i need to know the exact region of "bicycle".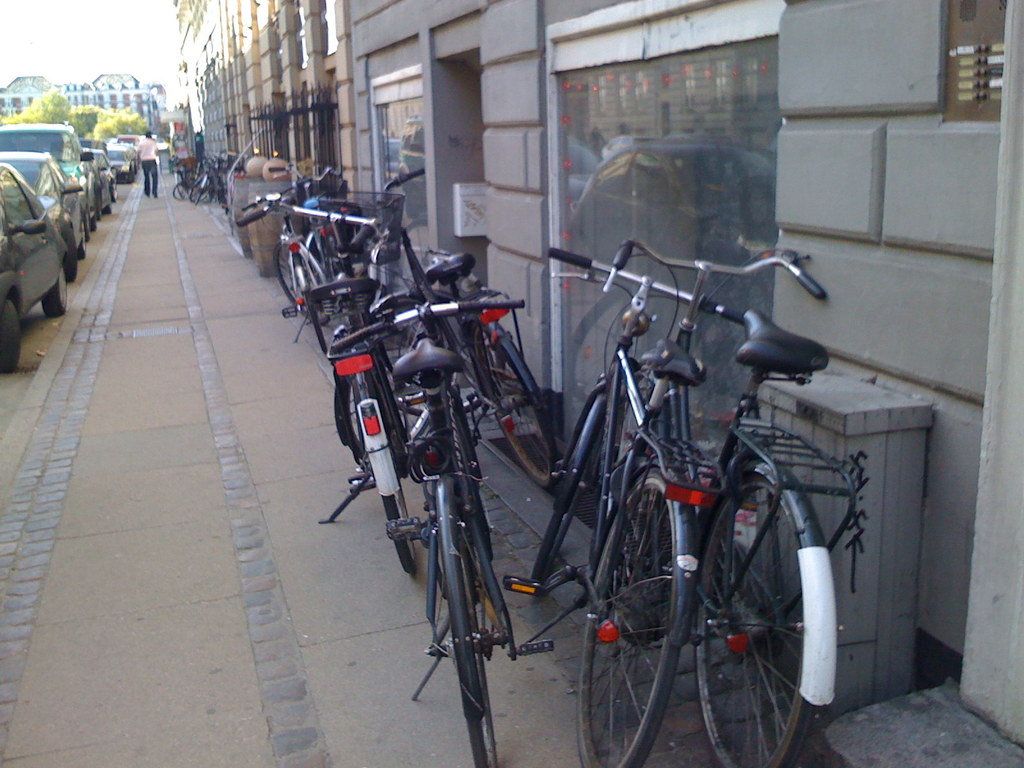
Region: pyautogui.locateOnScreen(308, 164, 384, 290).
